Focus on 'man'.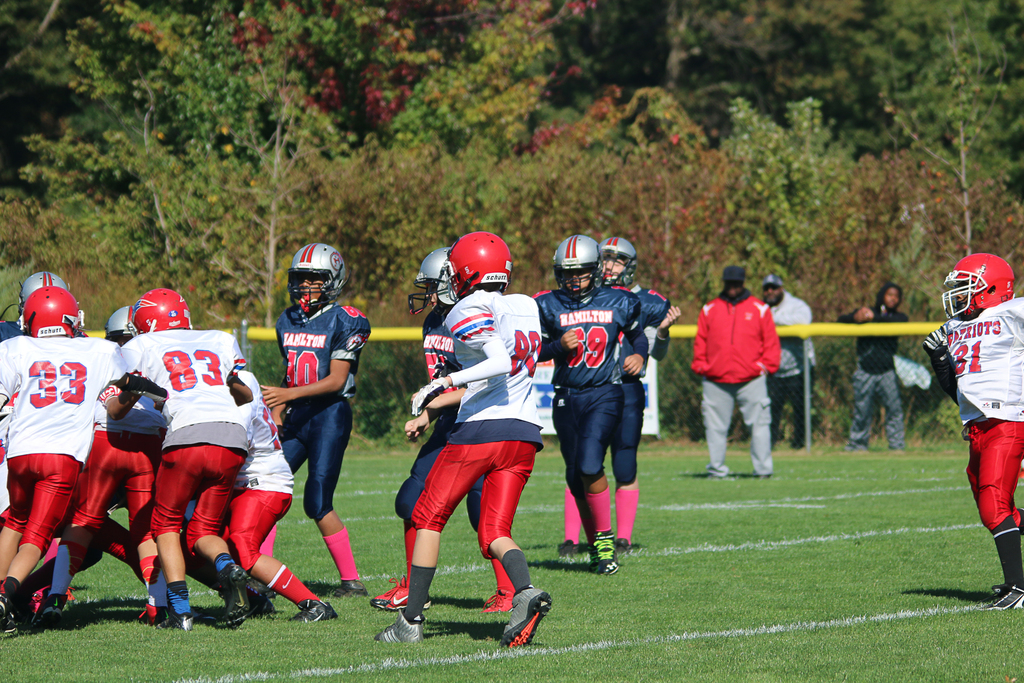
Focused at 557/235/685/552.
